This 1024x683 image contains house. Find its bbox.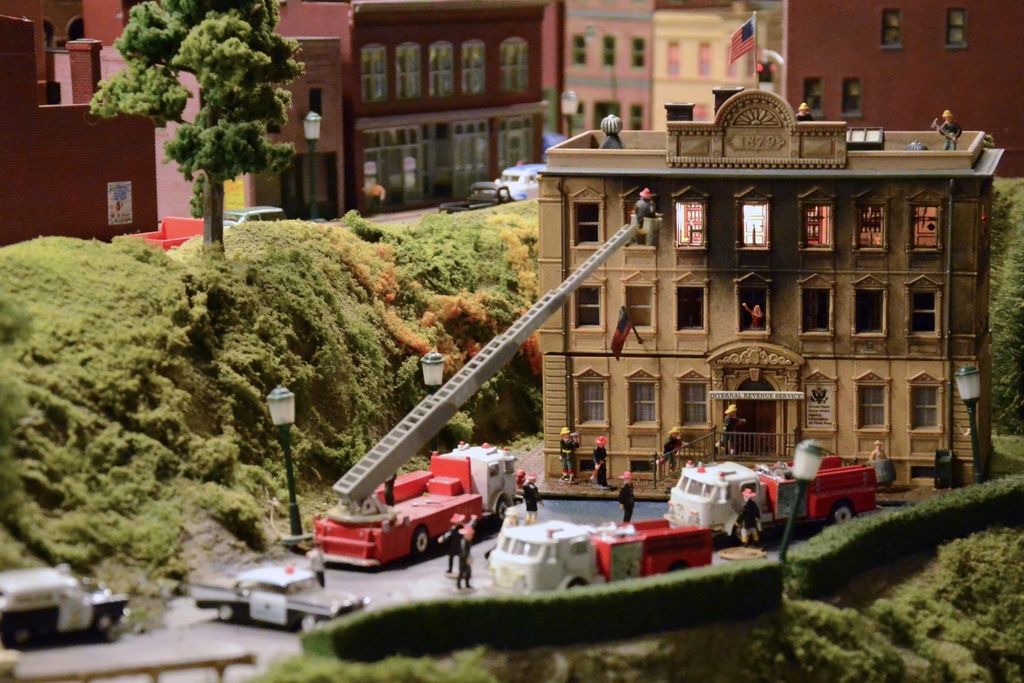
l=42, t=40, r=207, b=224.
